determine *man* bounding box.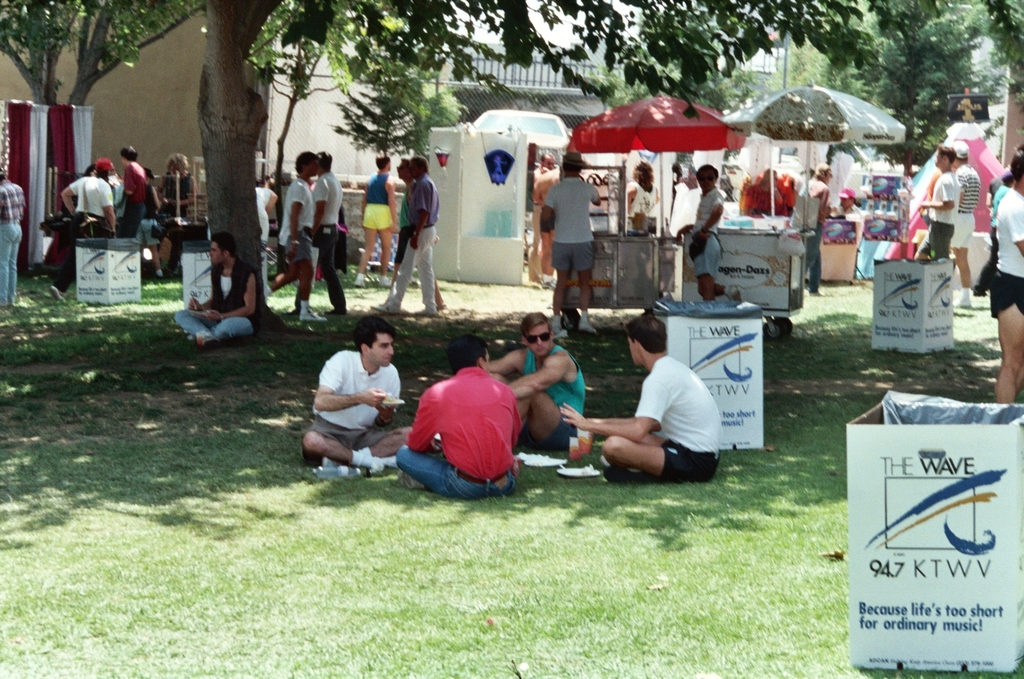
Determined: crop(541, 162, 593, 331).
